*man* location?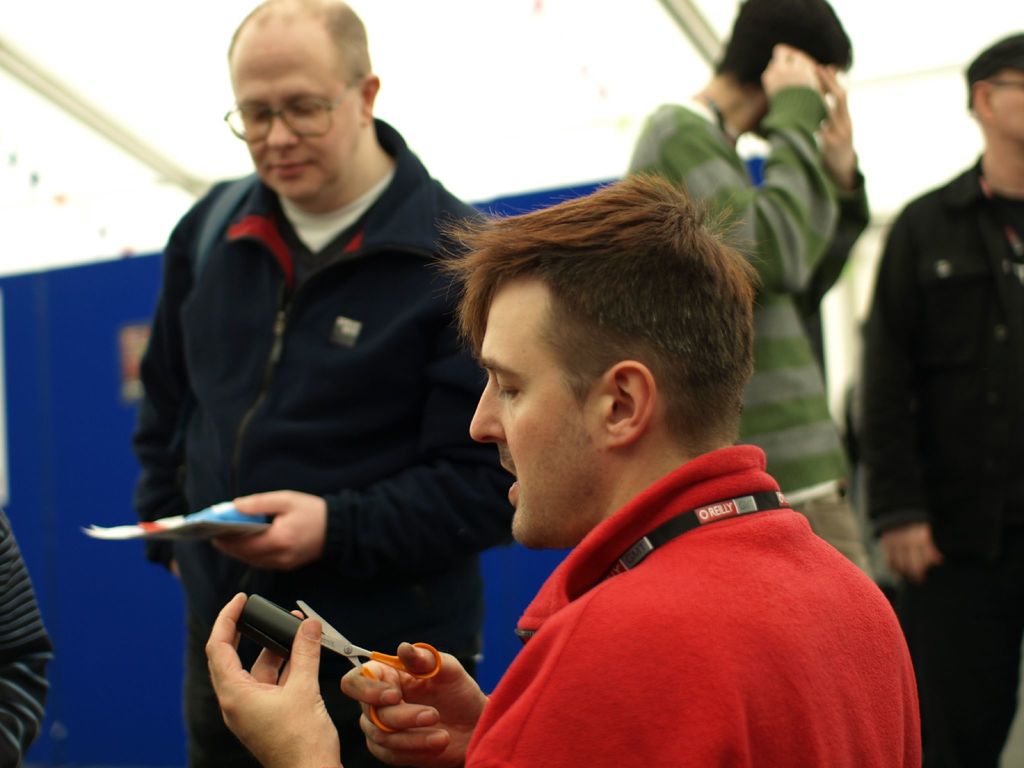
[x1=630, y1=0, x2=871, y2=573]
